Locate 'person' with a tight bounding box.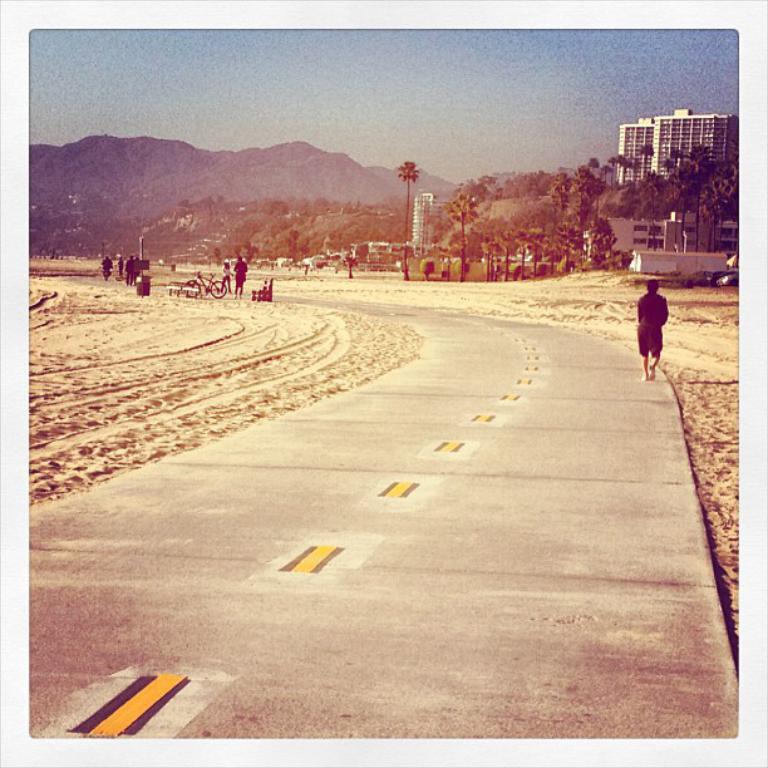
detection(103, 253, 113, 277).
